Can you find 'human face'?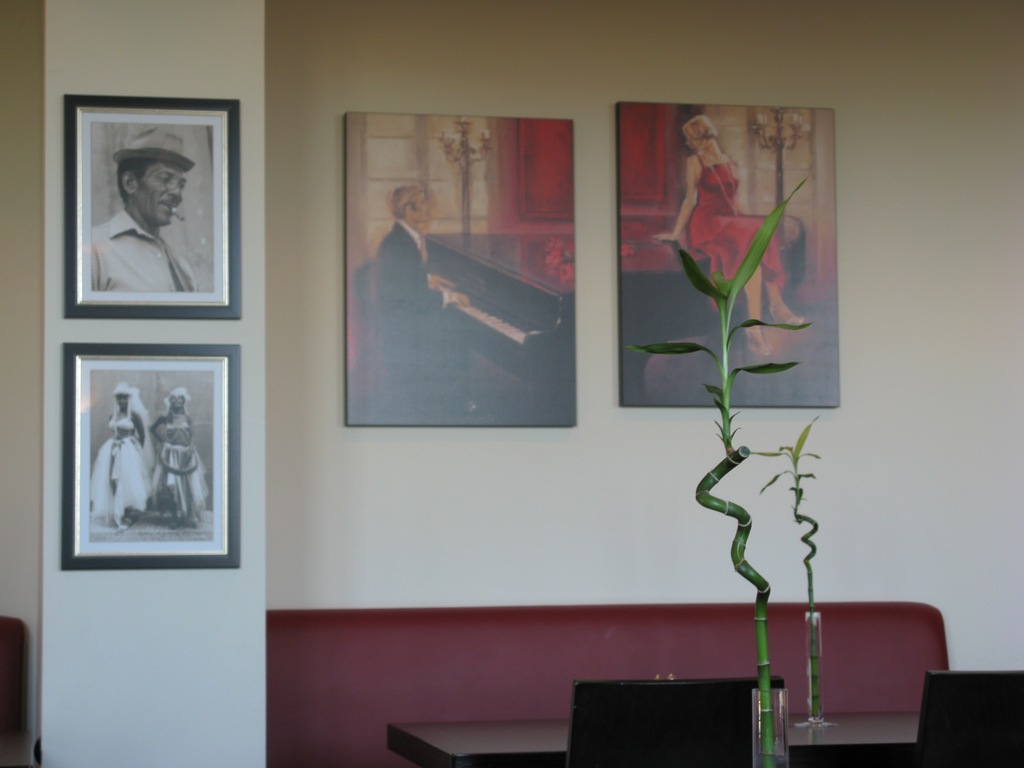
Yes, bounding box: [691,129,710,149].
